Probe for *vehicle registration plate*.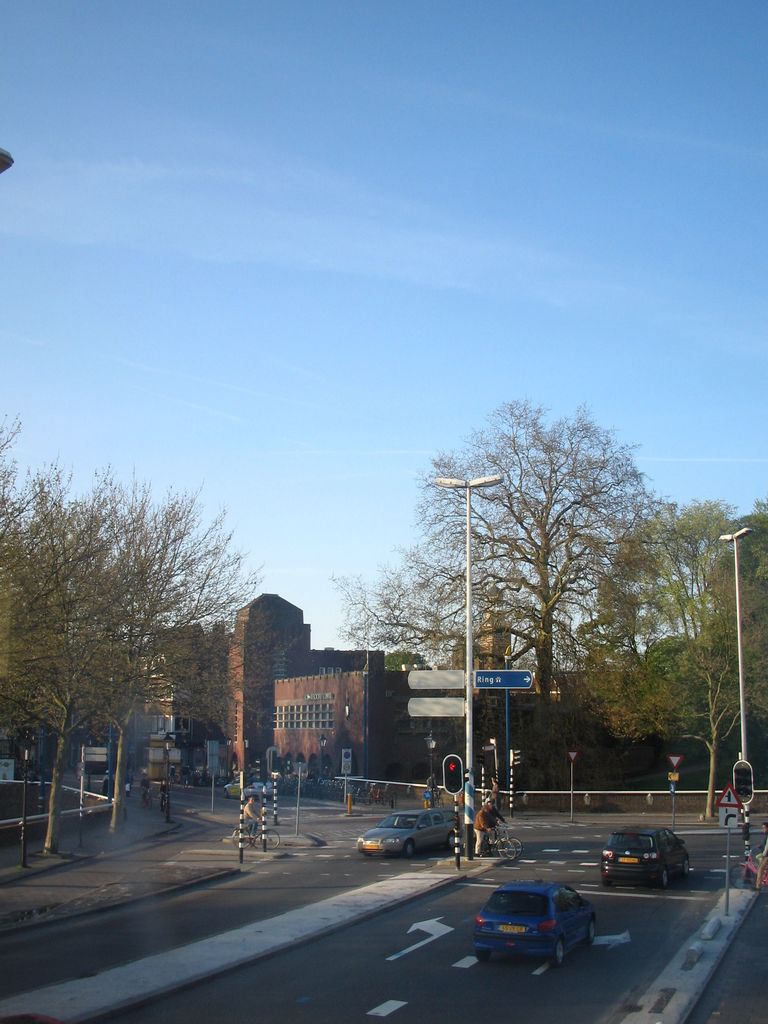
Probe result: 618/856/637/861.
